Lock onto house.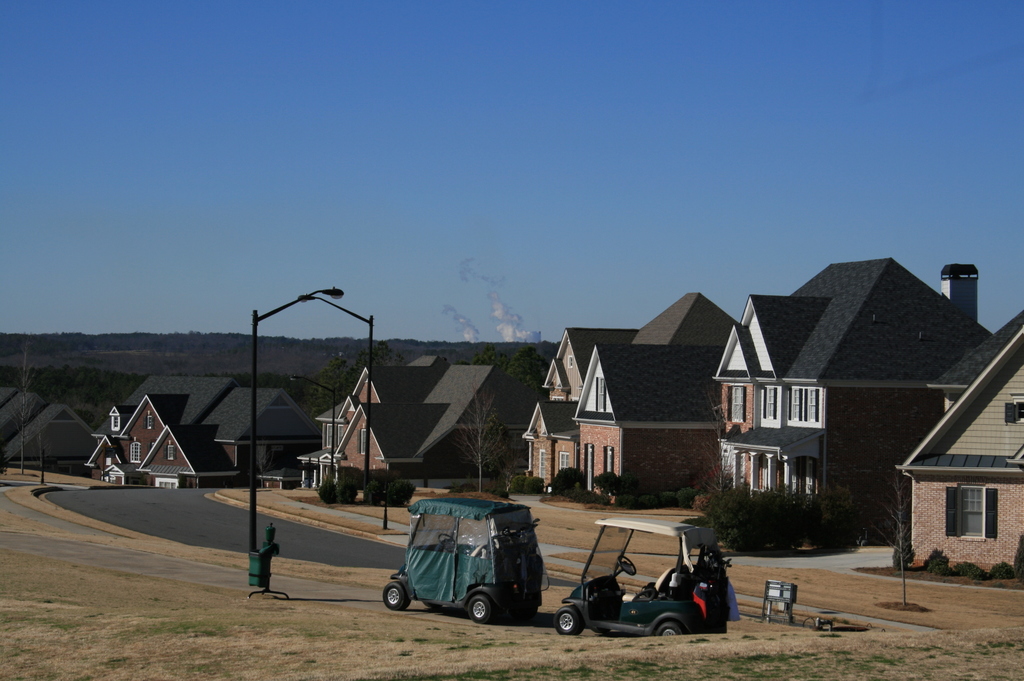
Locked: region(893, 303, 1023, 587).
